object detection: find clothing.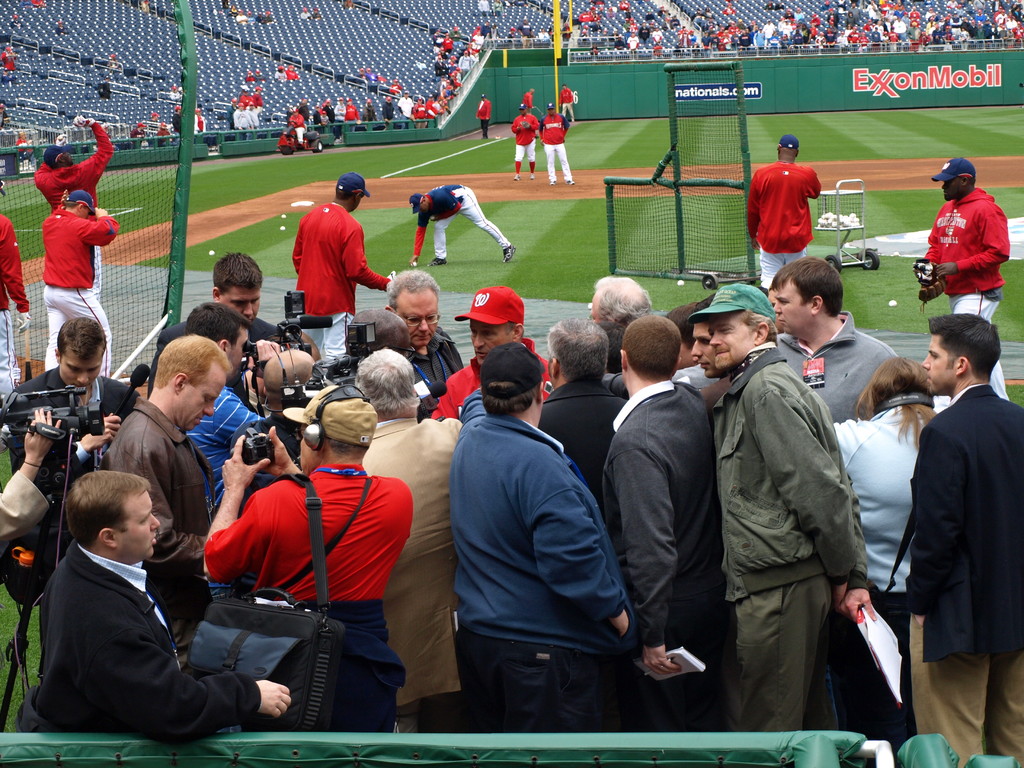
x1=300 y1=102 x2=307 y2=121.
